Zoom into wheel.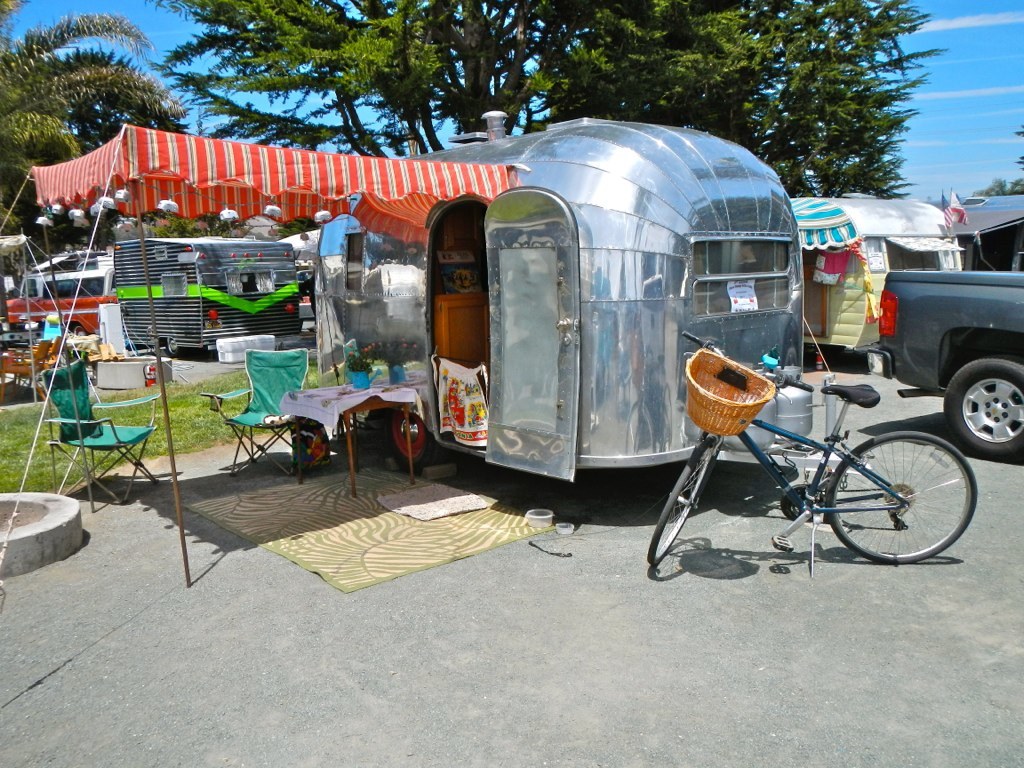
Zoom target: [x1=833, y1=428, x2=963, y2=562].
